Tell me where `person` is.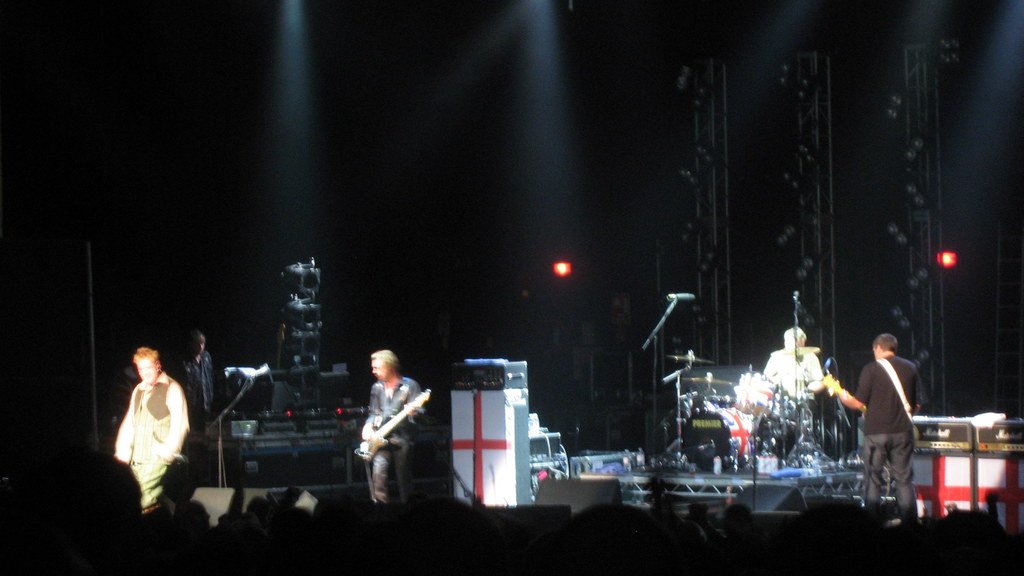
`person` is at (left=113, top=346, right=189, bottom=518).
